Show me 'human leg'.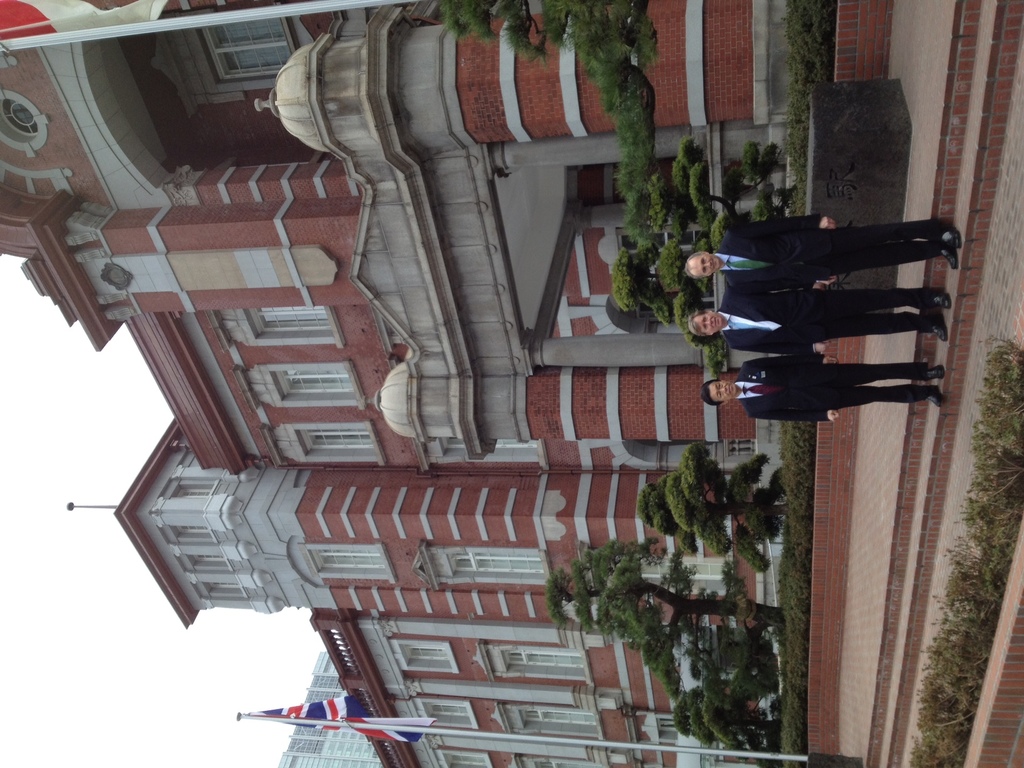
'human leg' is here: 810, 218, 962, 248.
